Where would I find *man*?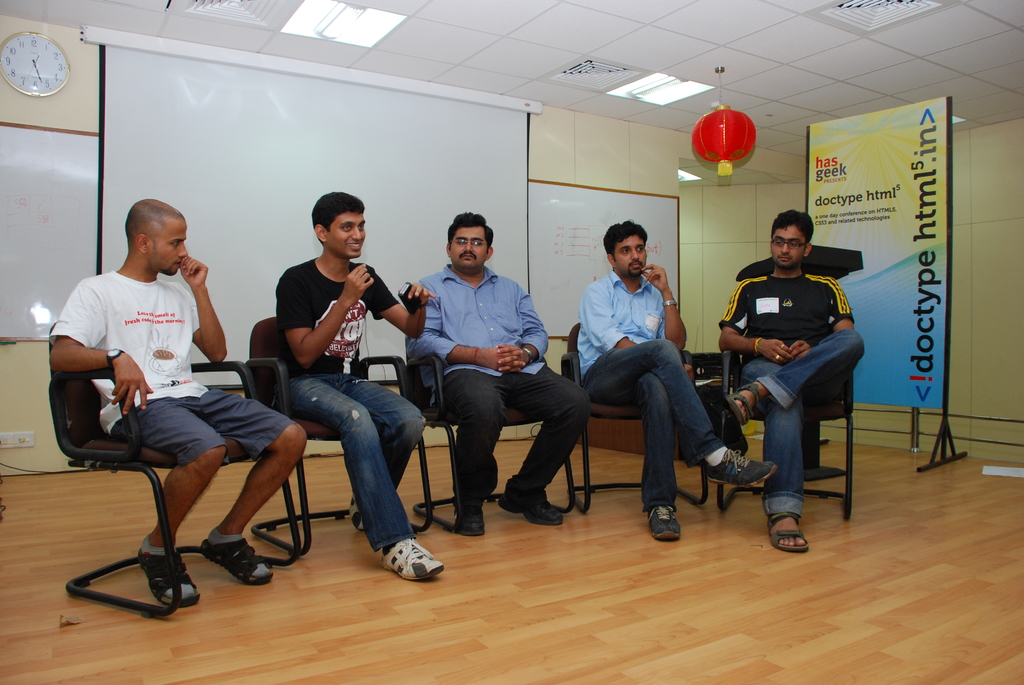
At <region>404, 209, 600, 540</region>.
